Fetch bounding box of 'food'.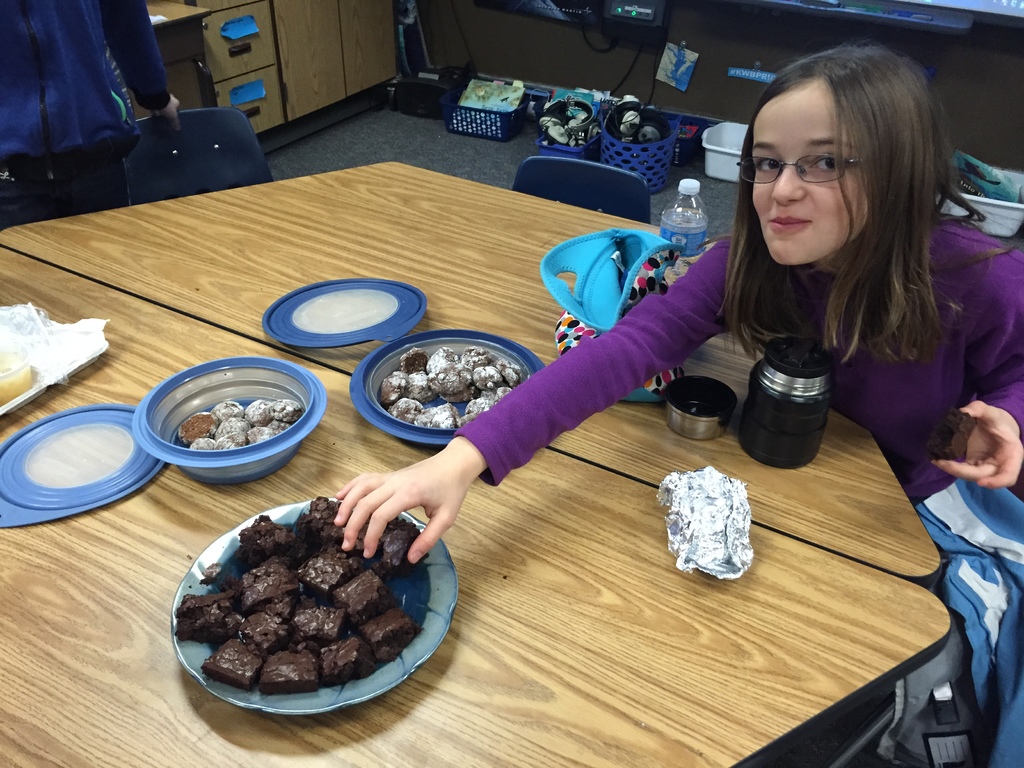
Bbox: pyautogui.locateOnScreen(925, 407, 979, 462).
